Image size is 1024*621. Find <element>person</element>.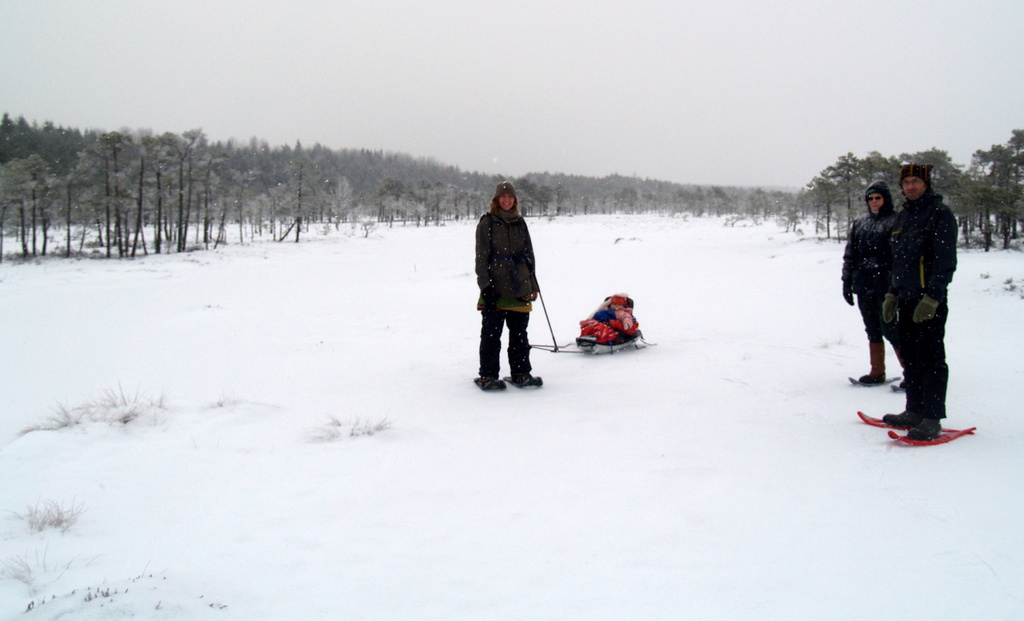
rect(474, 170, 550, 399).
